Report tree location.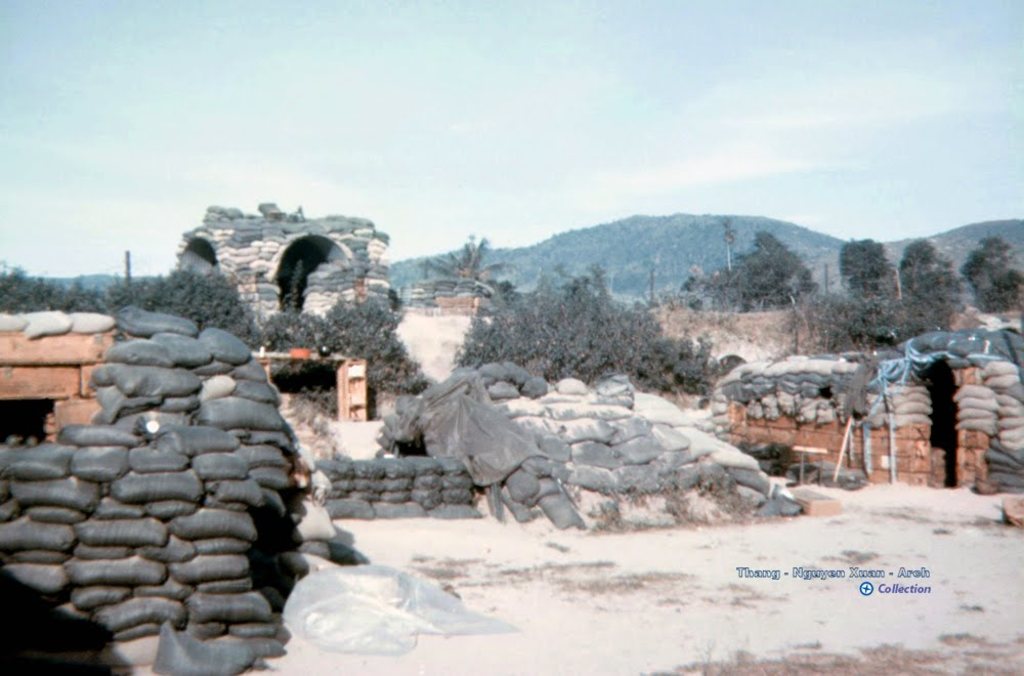
Report: bbox=[77, 276, 165, 320].
